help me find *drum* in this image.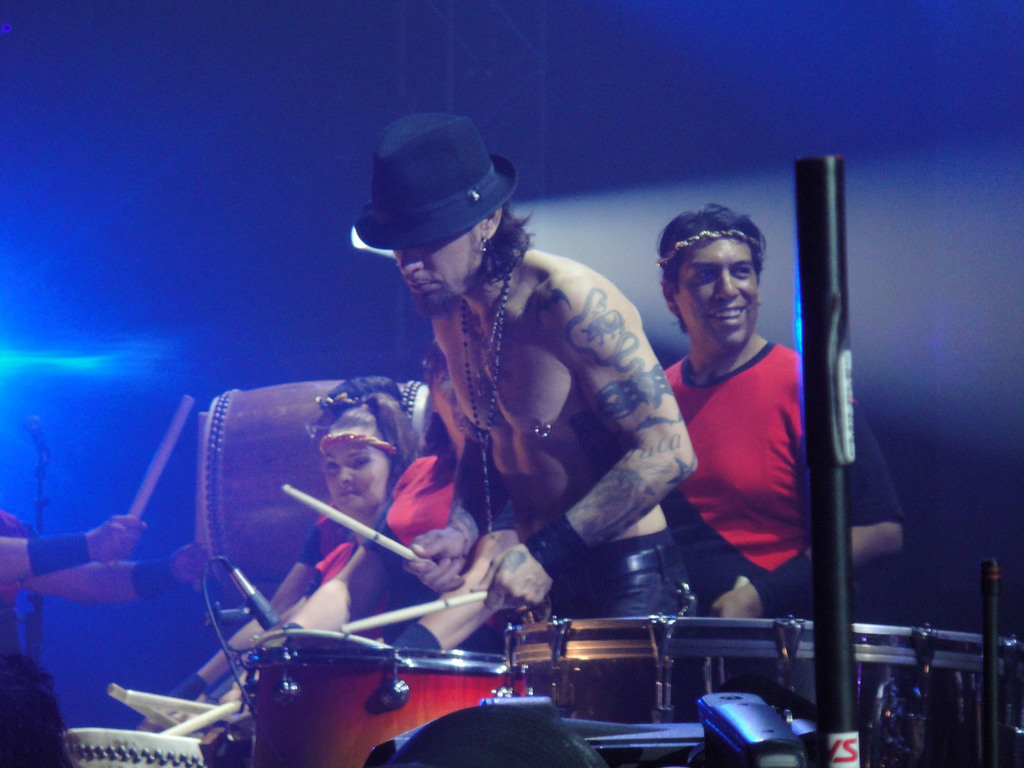
Found it: [left=251, top=624, right=402, bottom=651].
